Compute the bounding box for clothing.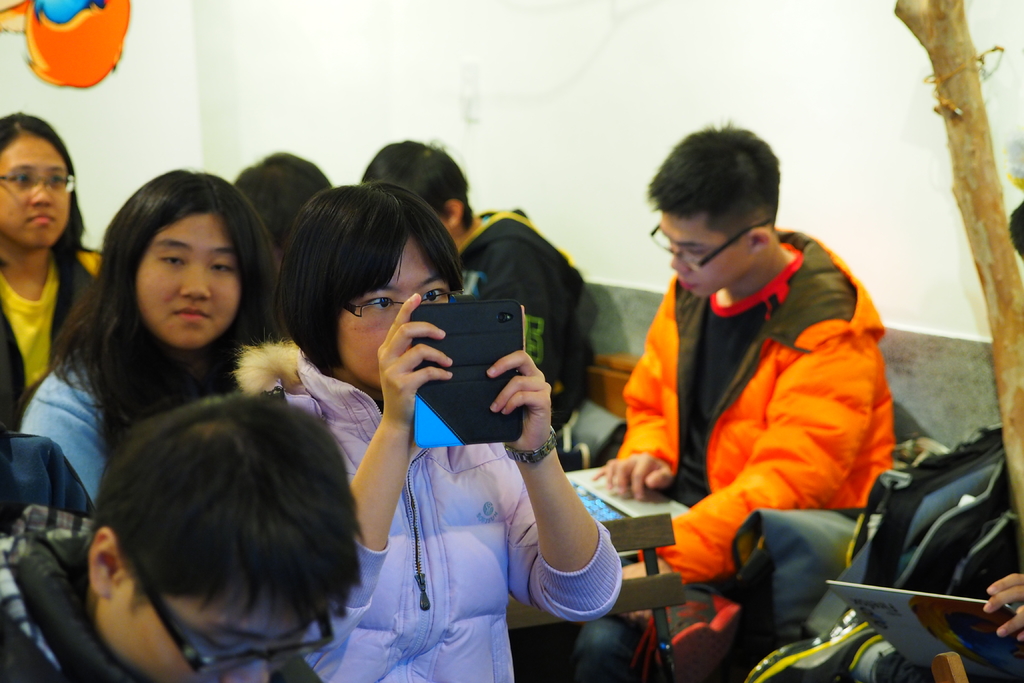
box(223, 334, 627, 682).
